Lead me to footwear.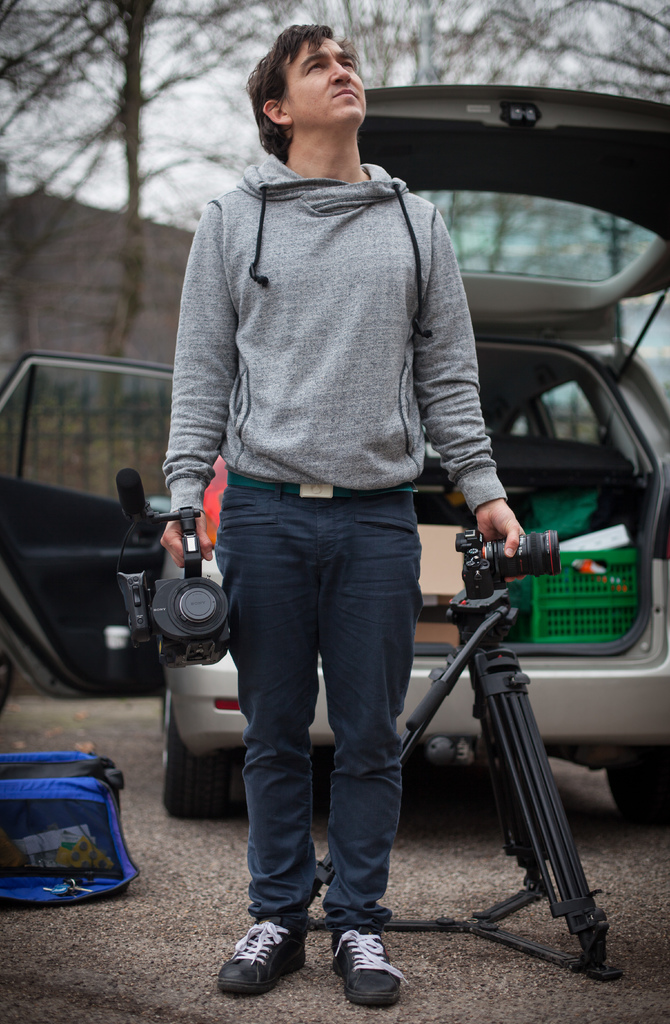
Lead to [216,921,317,998].
